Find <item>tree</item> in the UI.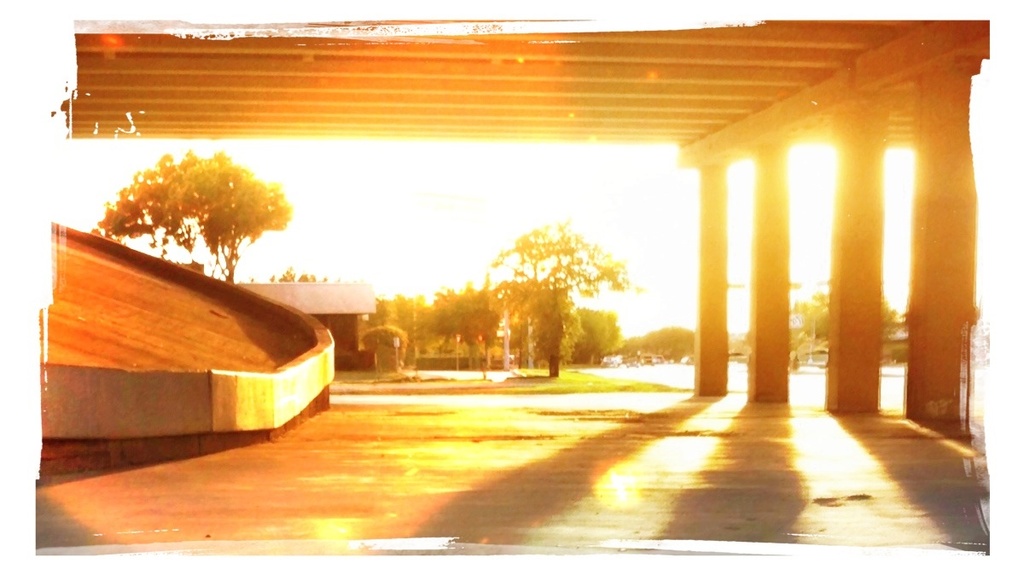
UI element at 562:307:630:366.
